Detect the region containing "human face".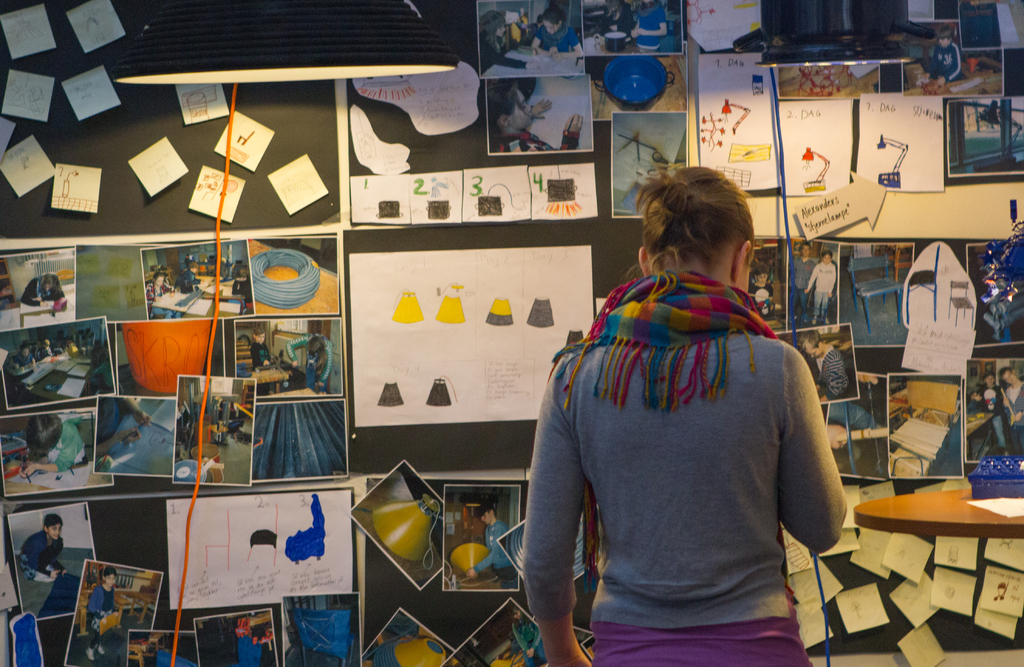
[left=44, top=284, right=50, bottom=289].
